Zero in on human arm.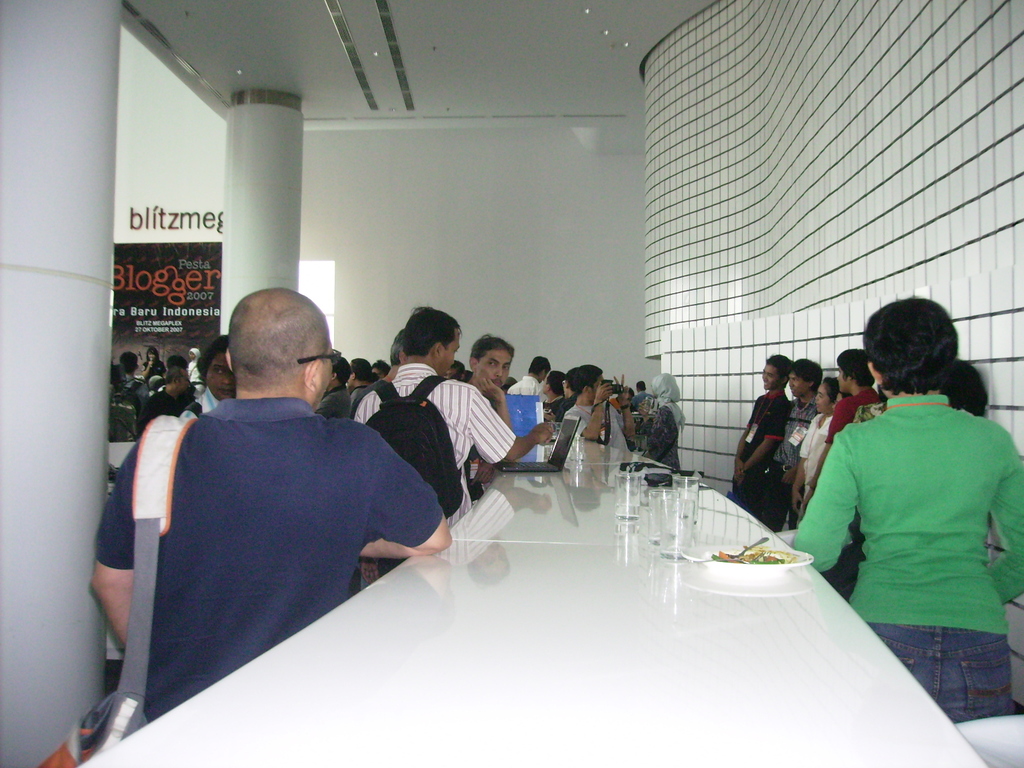
Zeroed in: bbox=(468, 383, 557, 466).
